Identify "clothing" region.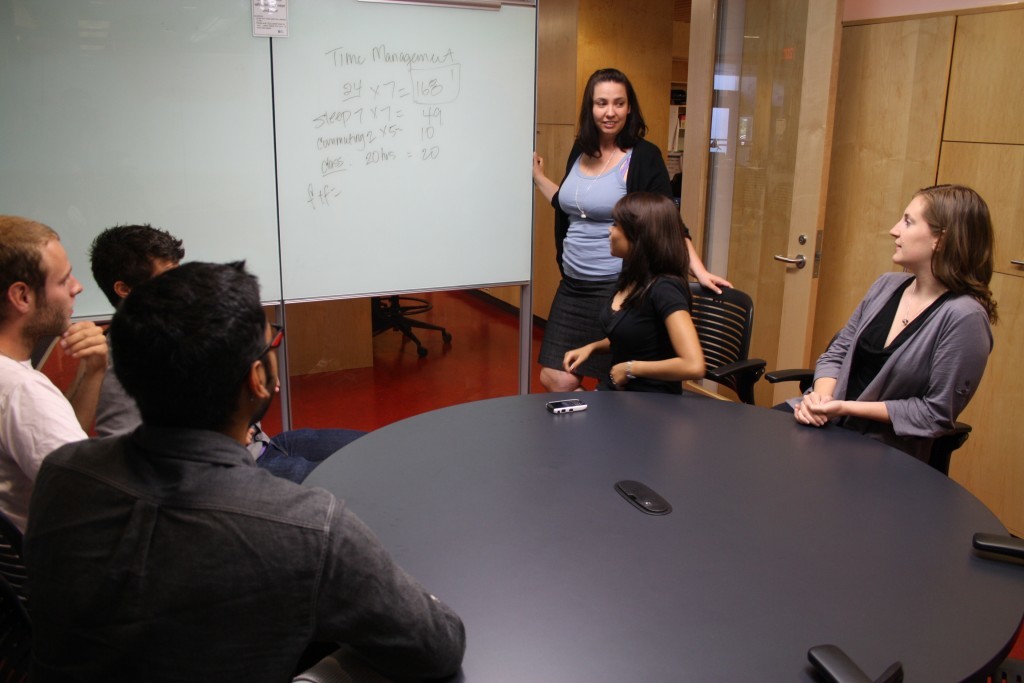
Region: left=601, top=267, right=691, bottom=398.
